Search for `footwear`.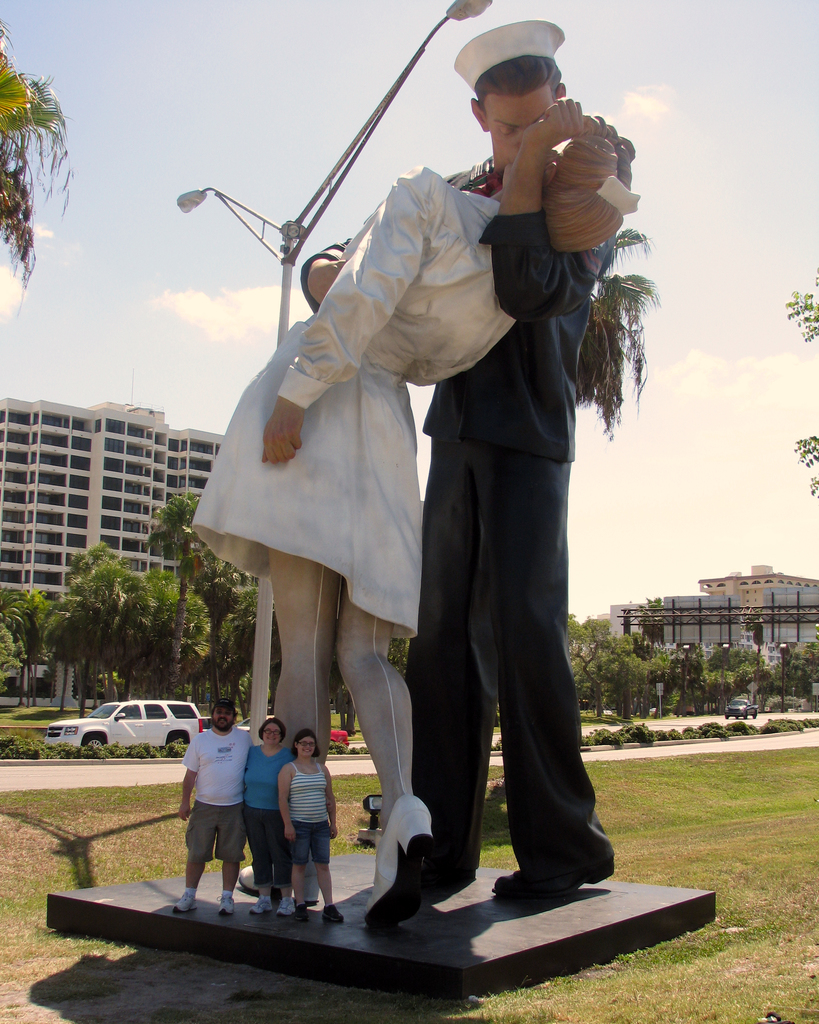
Found at 423:859:475:892.
